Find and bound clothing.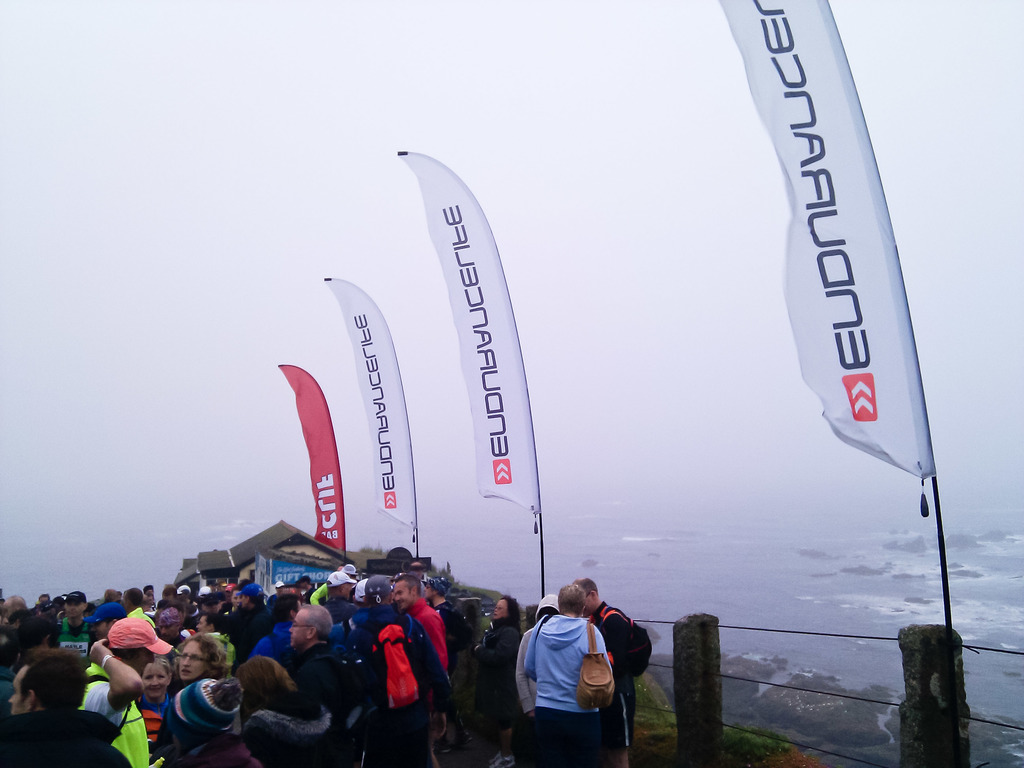
Bound: x1=505 y1=595 x2=641 y2=745.
